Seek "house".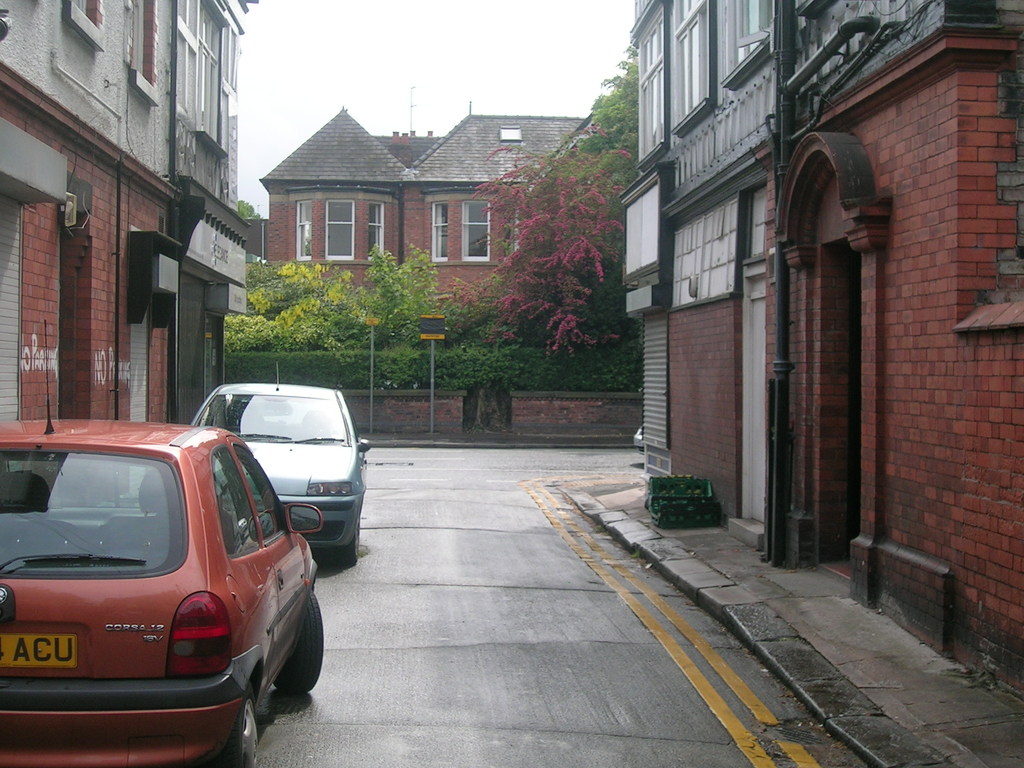
237, 90, 639, 382.
